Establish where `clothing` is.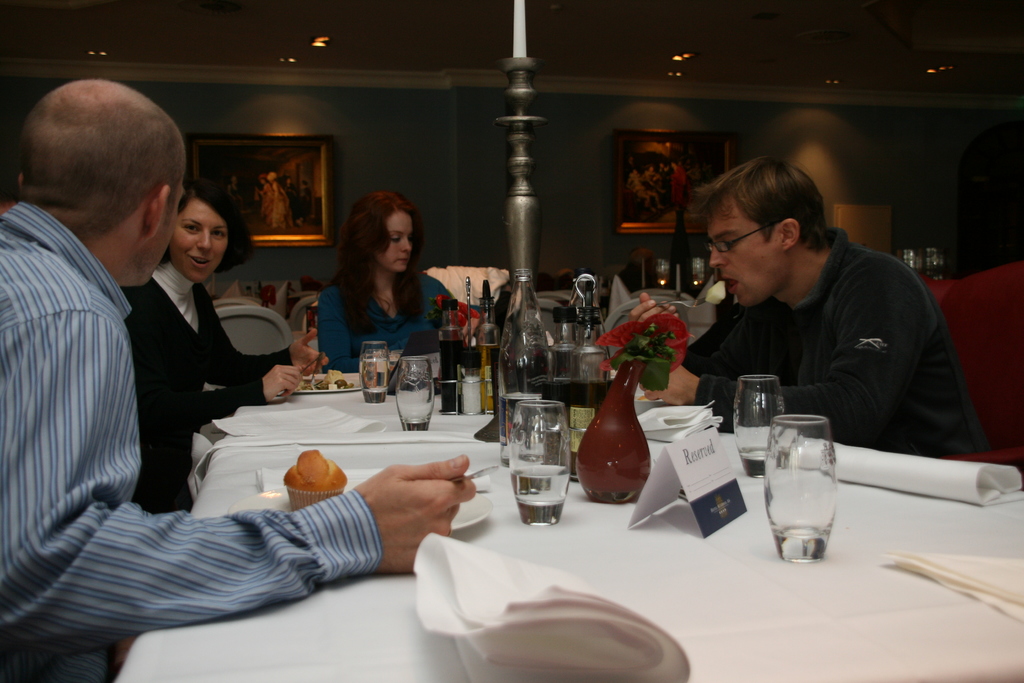
Established at bbox(627, 174, 658, 206).
